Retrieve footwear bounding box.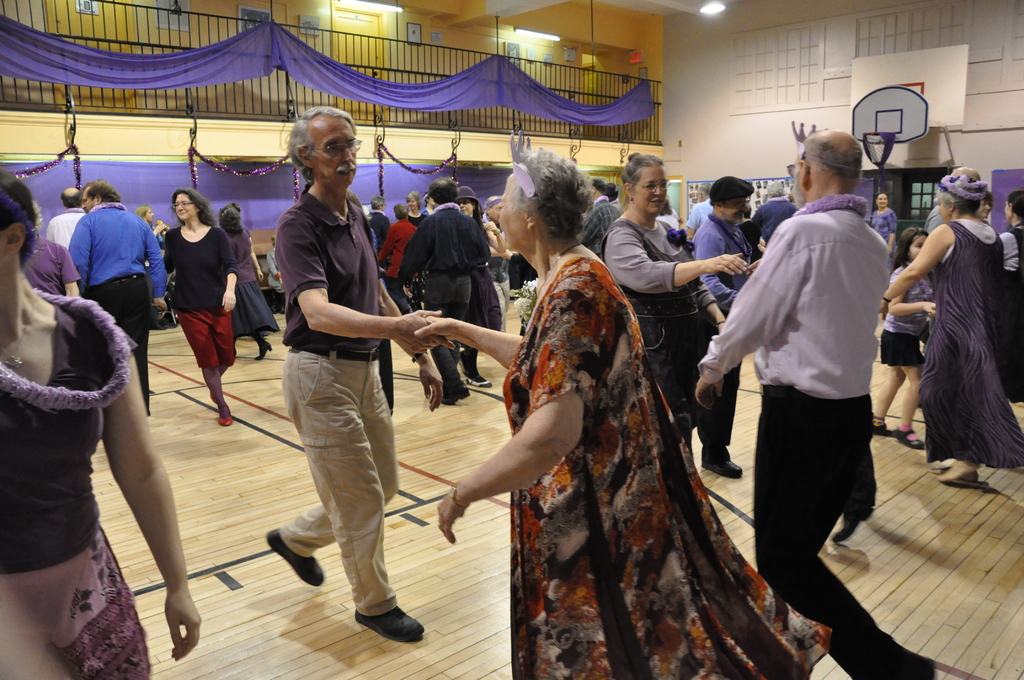
Bounding box: x1=703, y1=443, x2=743, y2=483.
